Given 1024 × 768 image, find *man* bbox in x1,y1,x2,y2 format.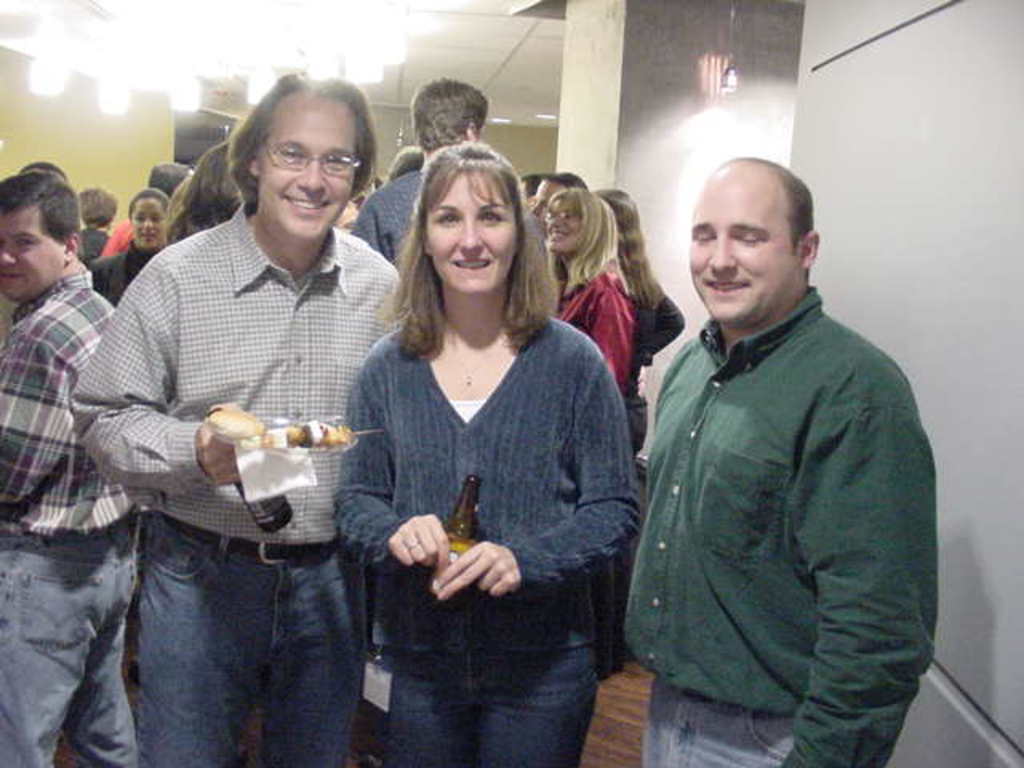
0,158,126,766.
